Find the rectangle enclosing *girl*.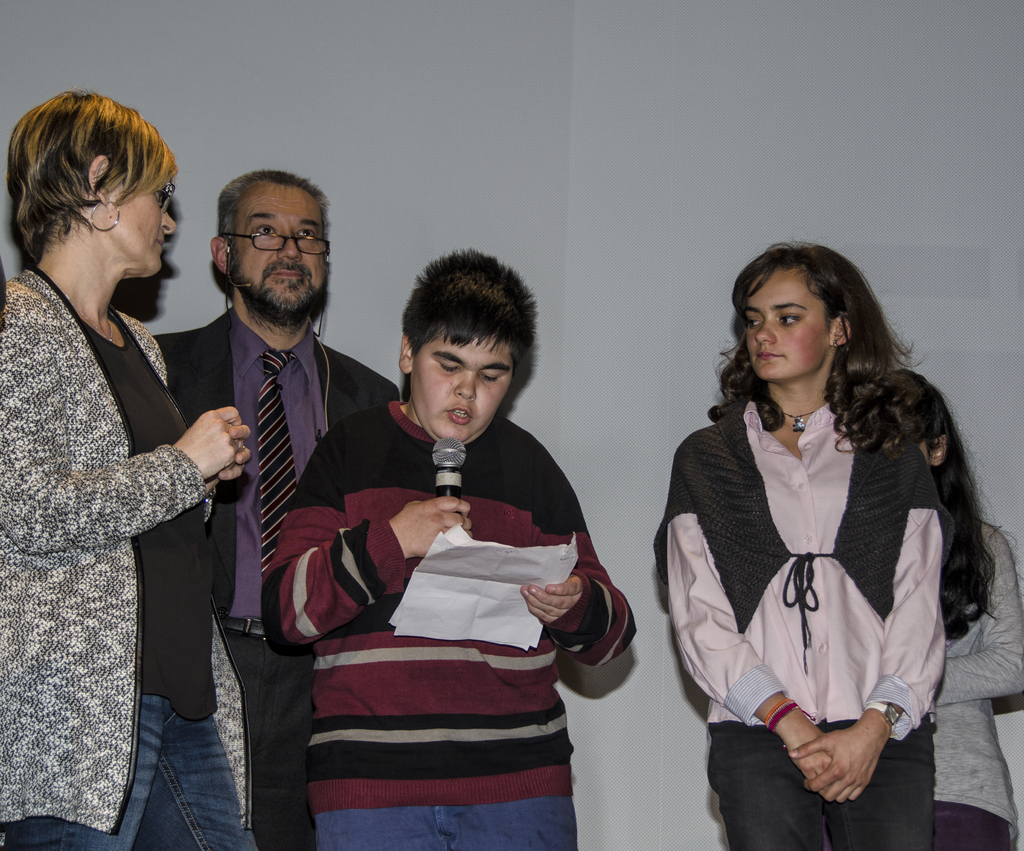
<box>649,239,958,850</box>.
